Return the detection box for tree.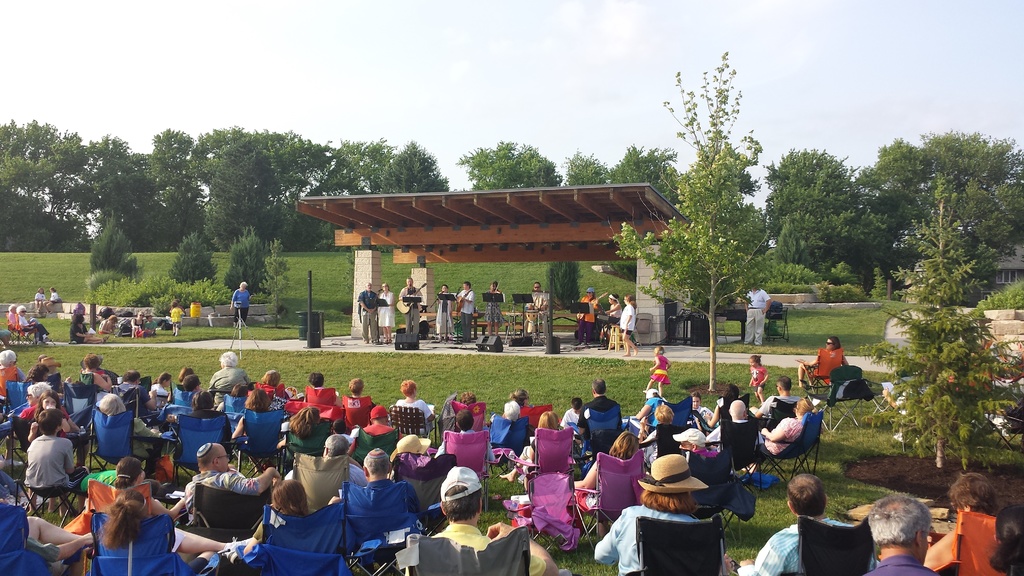
box=[203, 121, 317, 206].
